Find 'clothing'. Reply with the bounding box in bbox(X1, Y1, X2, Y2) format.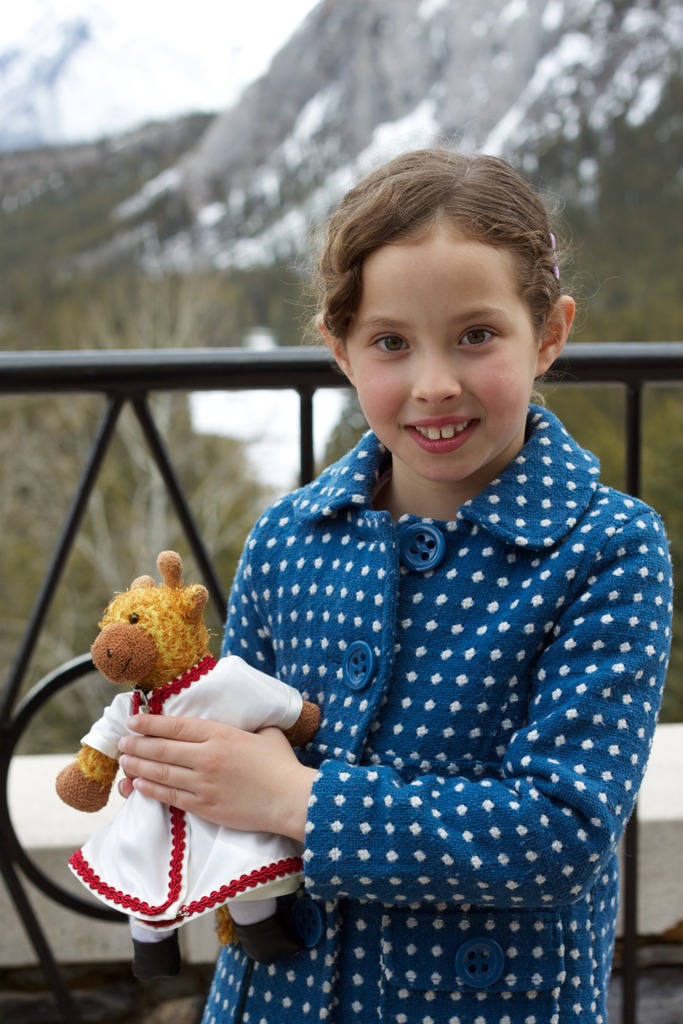
bbox(64, 655, 302, 935).
